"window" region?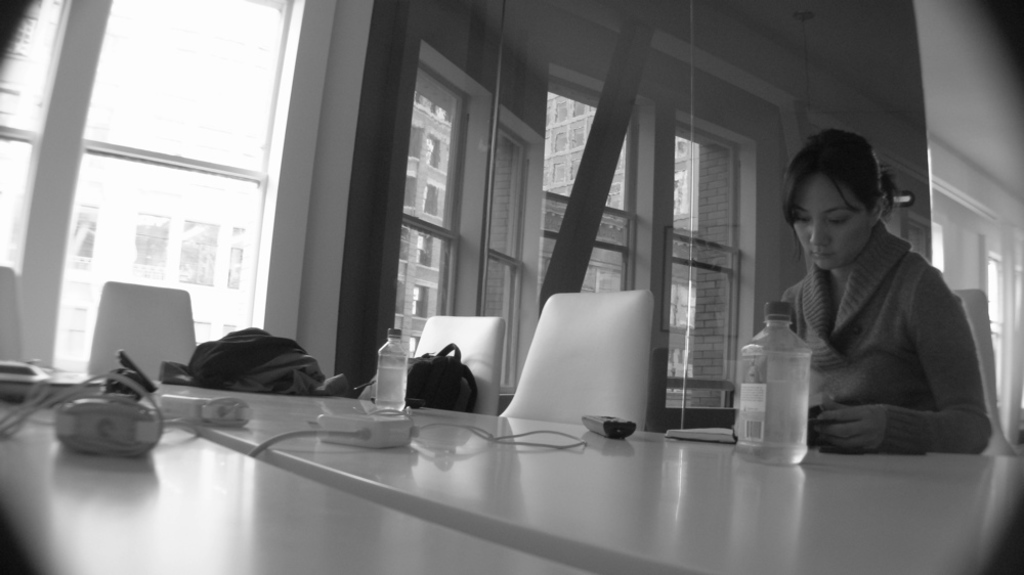
pyautogui.locateOnScreen(549, 64, 754, 419)
